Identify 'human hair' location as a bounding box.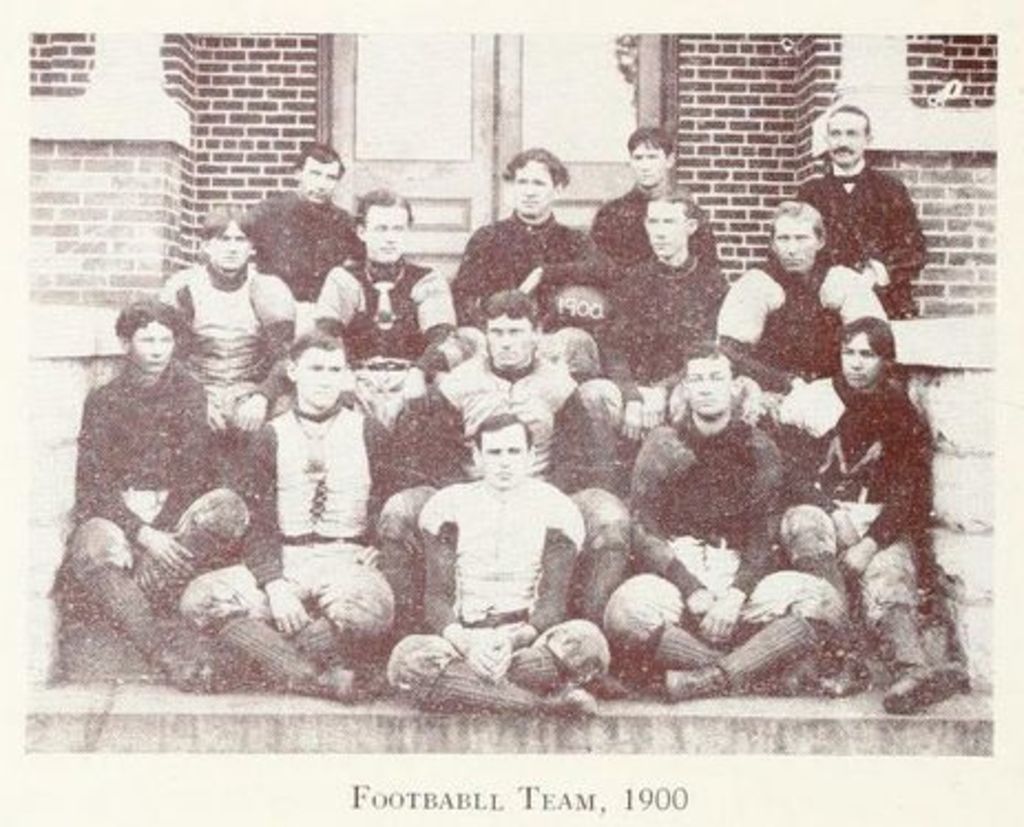
left=767, top=197, right=829, bottom=237.
